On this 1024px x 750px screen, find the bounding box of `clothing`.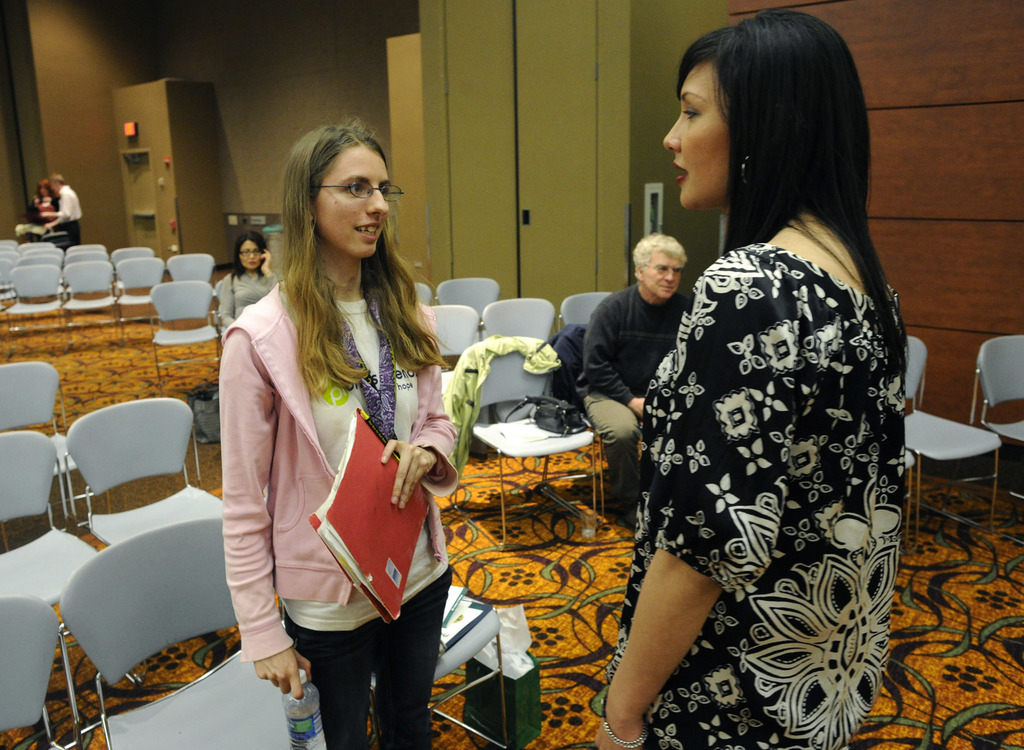
Bounding box: <bbox>221, 285, 456, 749</bbox>.
